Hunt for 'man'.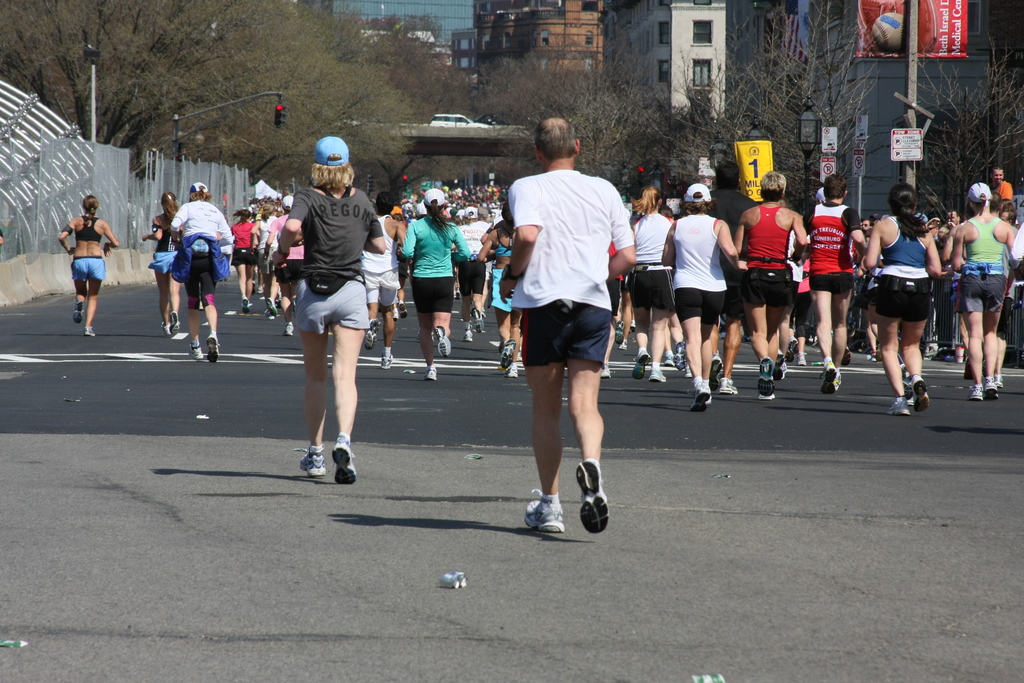
Hunted down at [986,165,1015,203].
